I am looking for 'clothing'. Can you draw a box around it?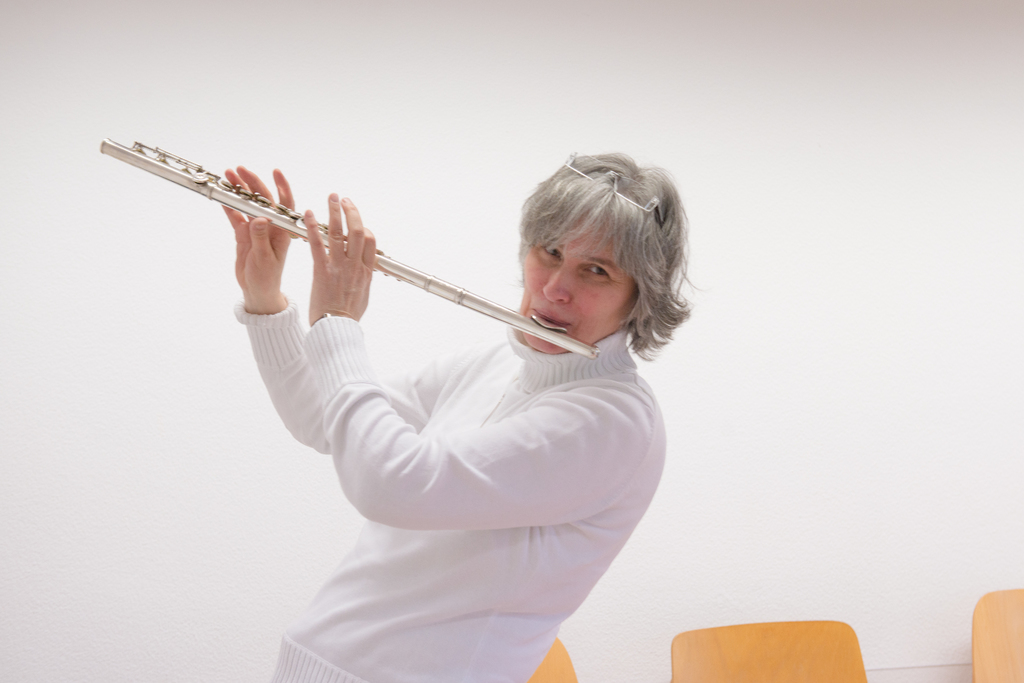
Sure, the bounding box is locate(234, 239, 691, 654).
